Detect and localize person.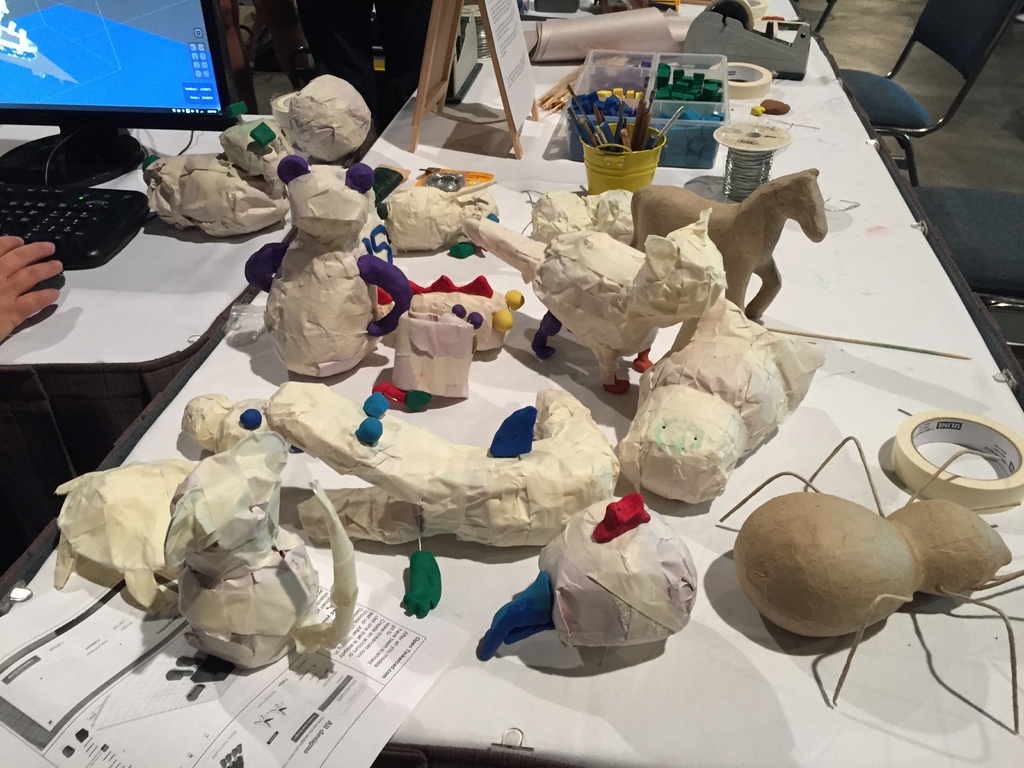
Localized at [x1=0, y1=230, x2=61, y2=348].
